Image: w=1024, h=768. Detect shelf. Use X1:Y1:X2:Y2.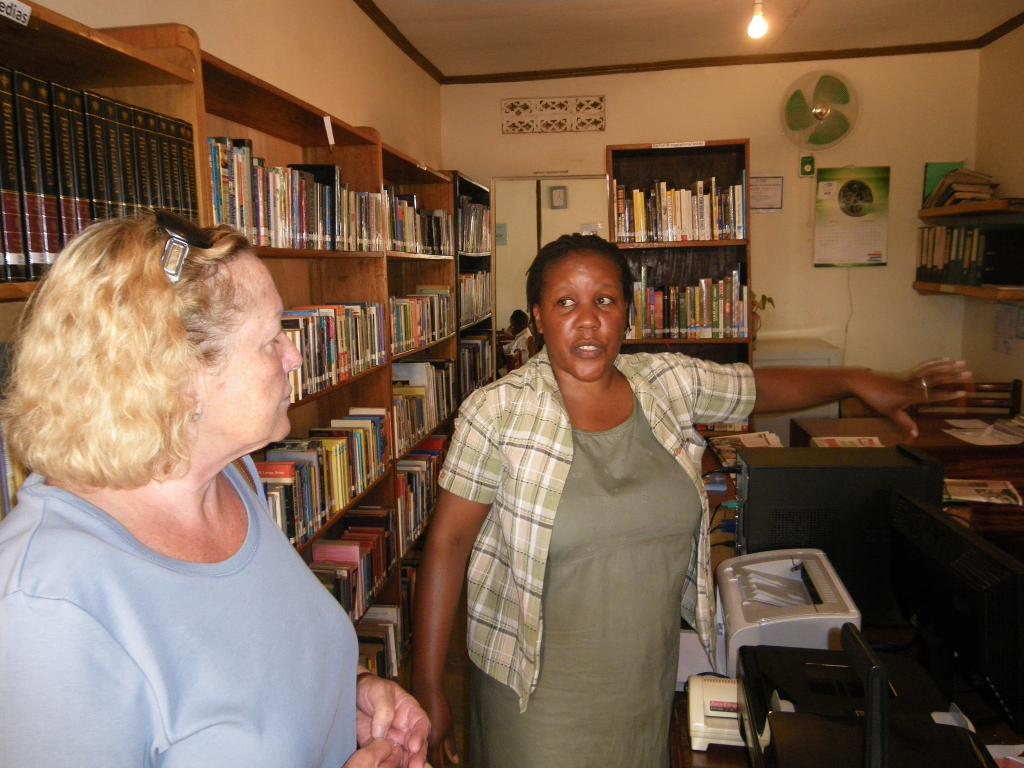
908:195:1023:302.
